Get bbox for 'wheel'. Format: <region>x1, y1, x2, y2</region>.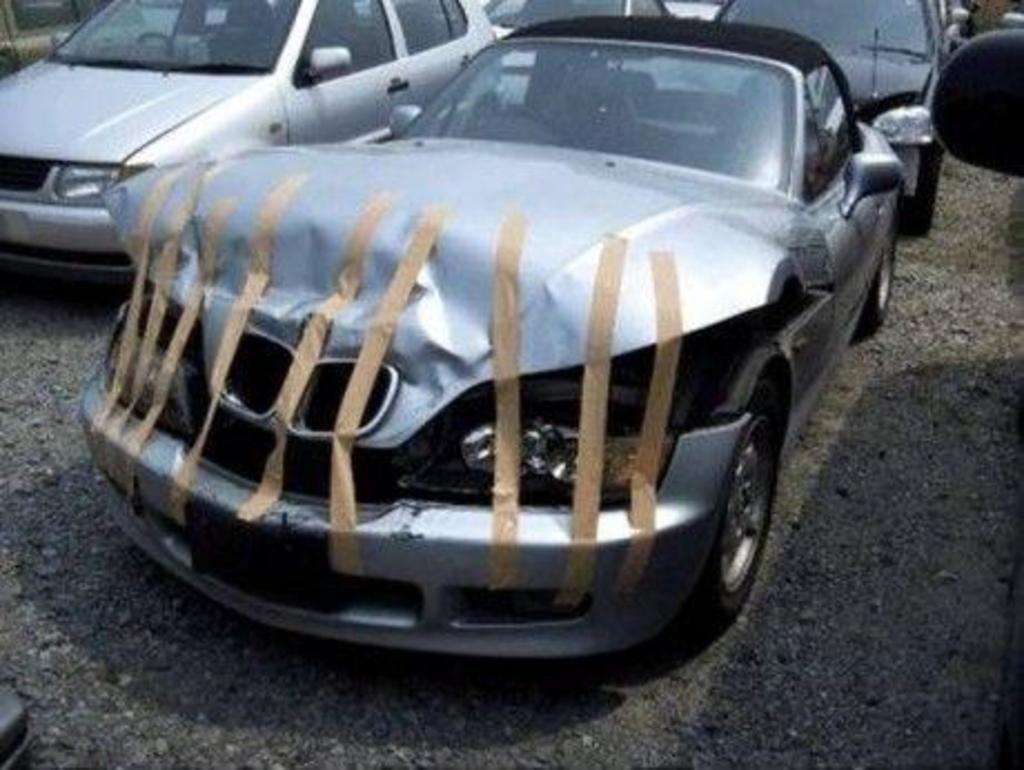
<region>683, 405, 784, 621</region>.
